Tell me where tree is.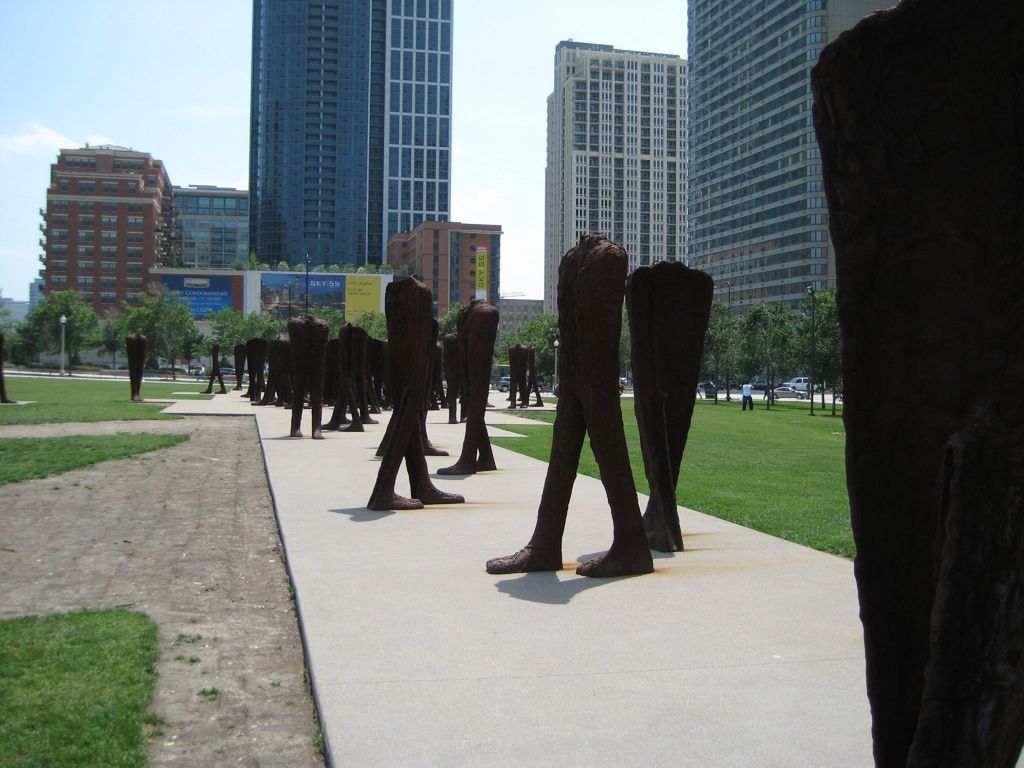
tree is at 104,279,202,378.
